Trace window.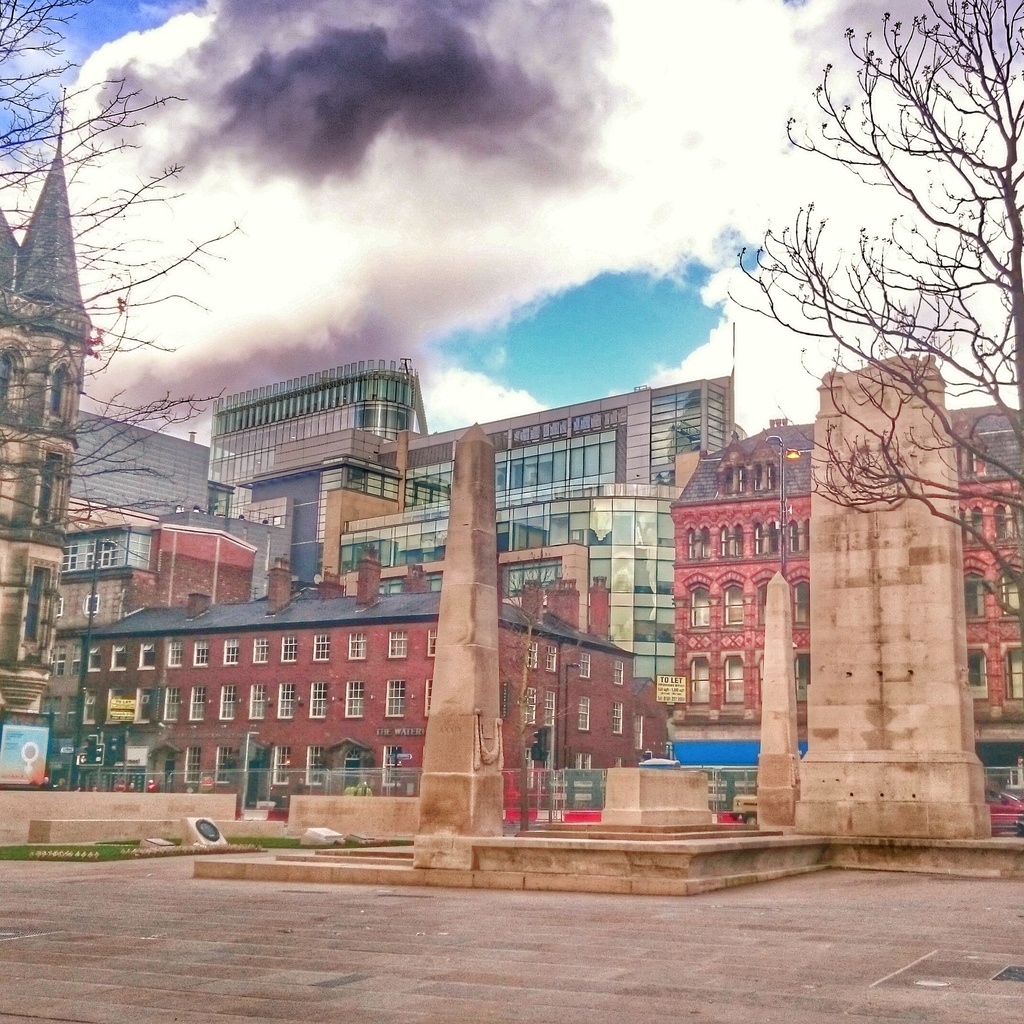
Traced to (612, 660, 624, 689).
